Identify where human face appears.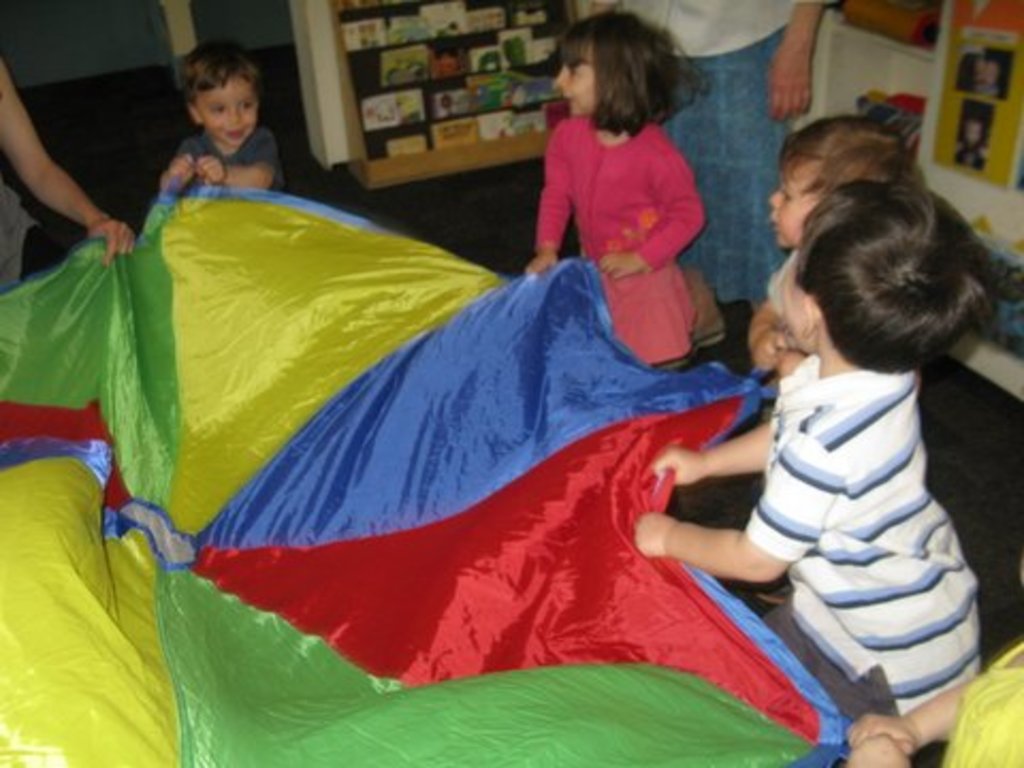
Appears at (left=194, top=77, right=256, bottom=145).
